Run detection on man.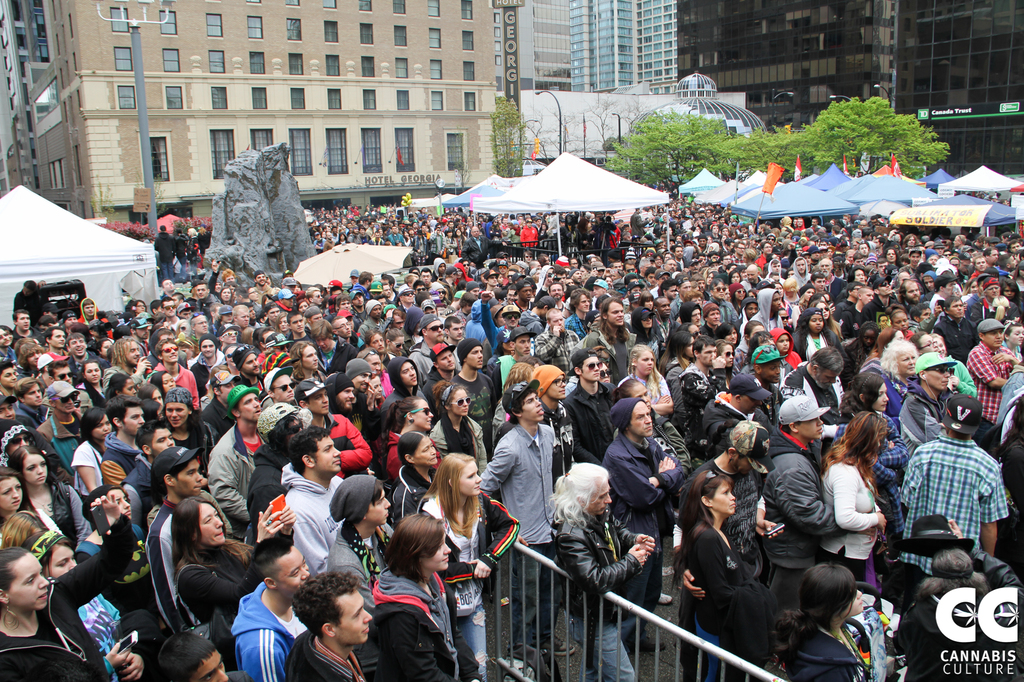
Result: Rect(362, 331, 395, 361).
